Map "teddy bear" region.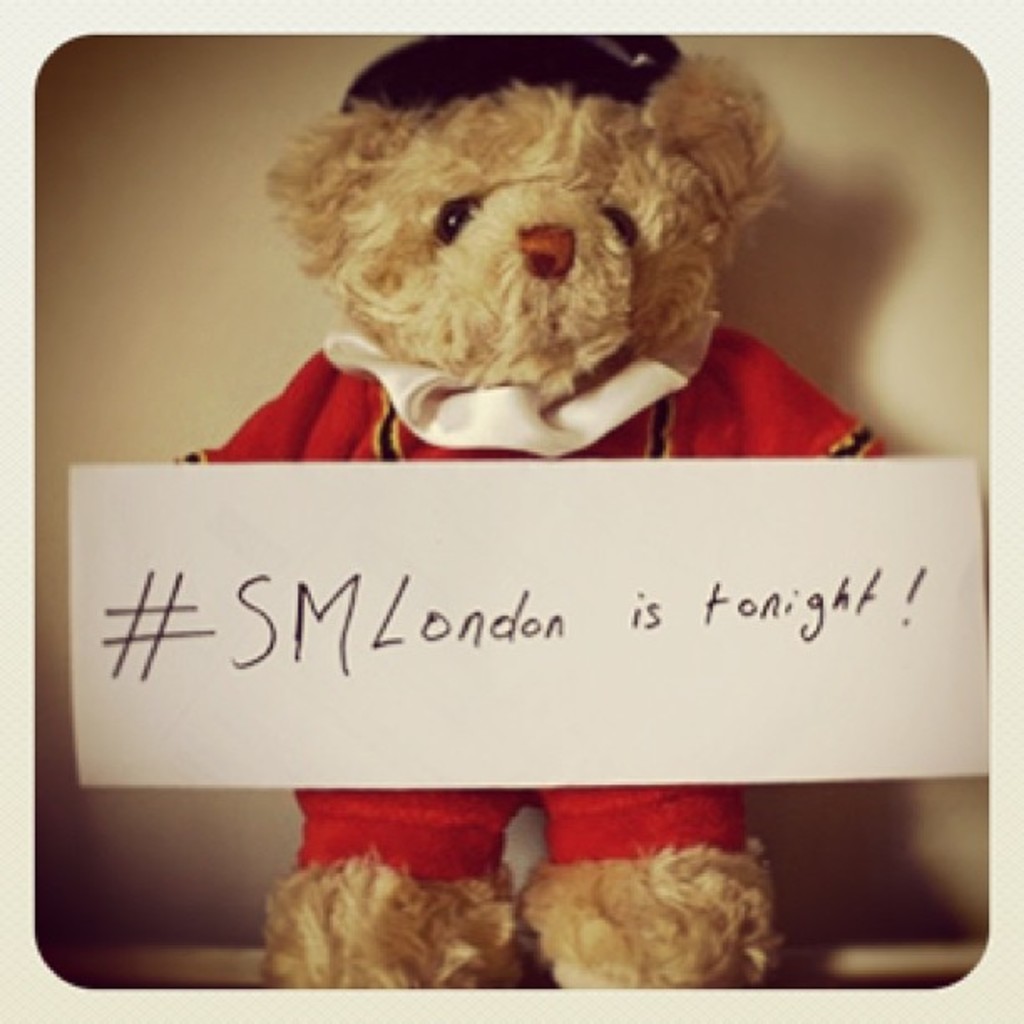
Mapped to (left=167, top=30, right=888, bottom=987).
